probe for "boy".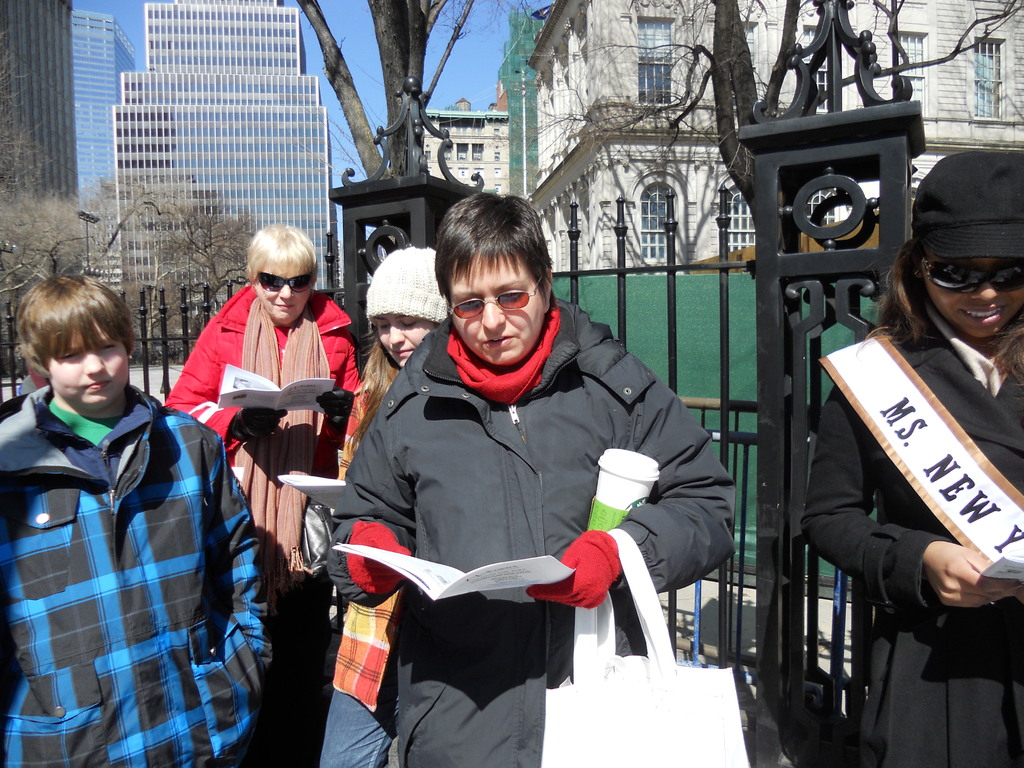
Probe result: rect(0, 261, 264, 755).
